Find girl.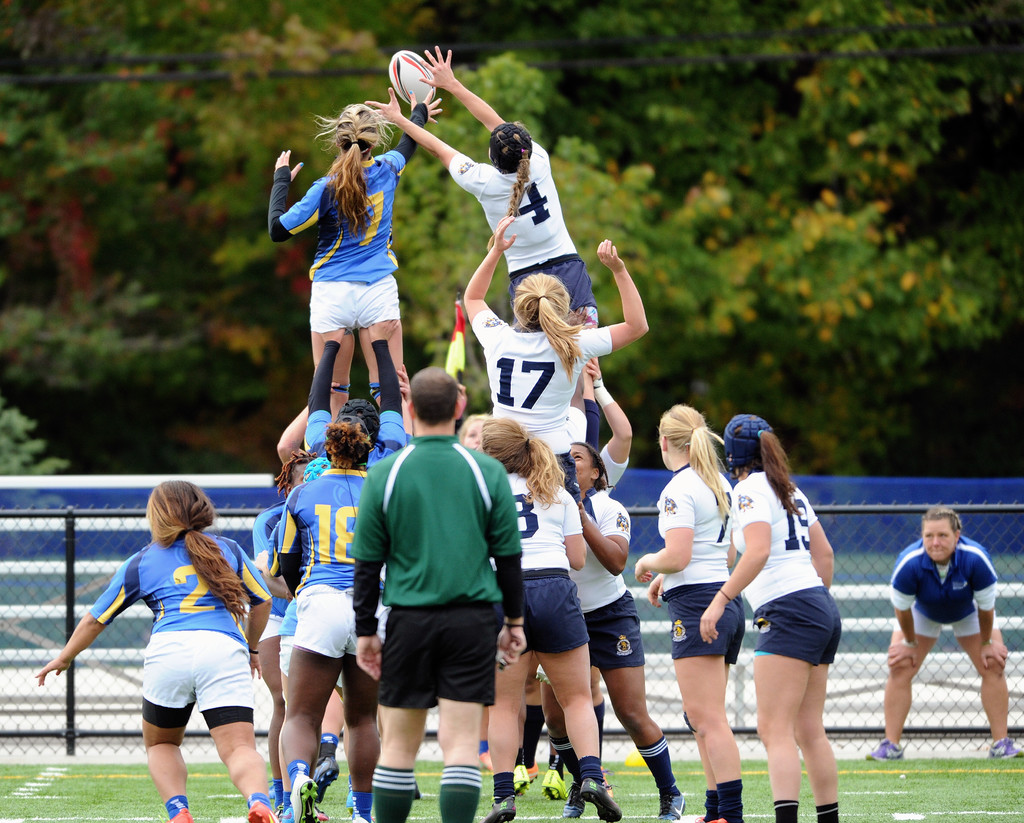
bbox=[480, 420, 627, 822].
